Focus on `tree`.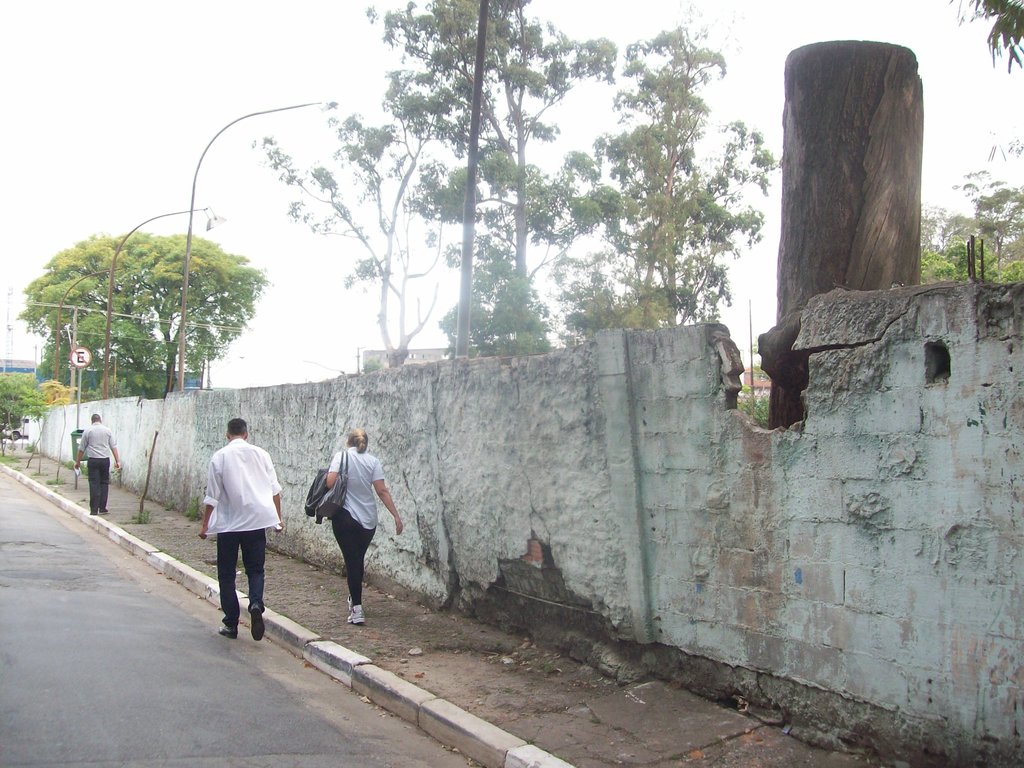
Focused at l=943, t=0, r=1023, b=81.
